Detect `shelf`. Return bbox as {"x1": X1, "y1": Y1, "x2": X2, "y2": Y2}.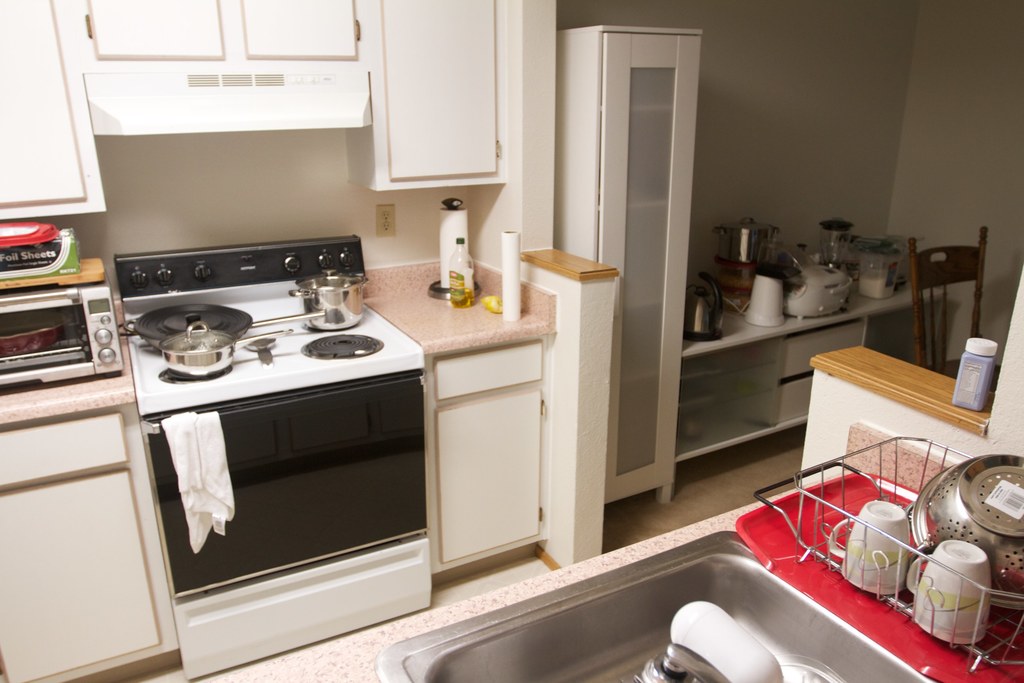
{"x1": 774, "y1": 319, "x2": 862, "y2": 377}.
